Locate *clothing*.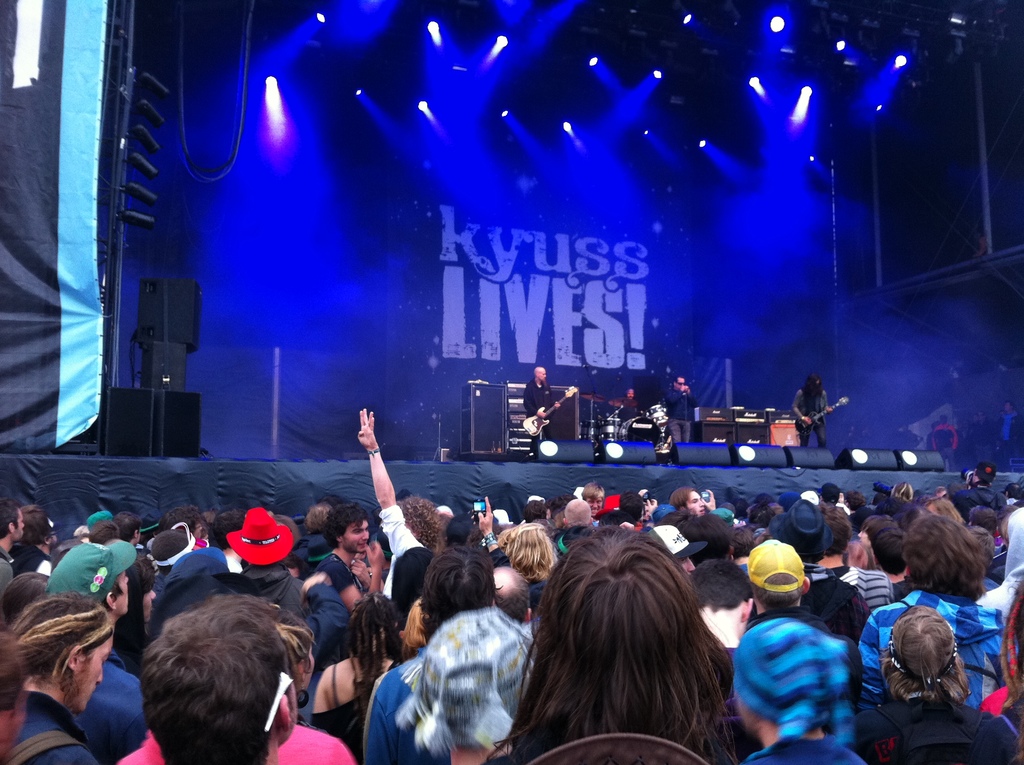
Bounding box: pyautogui.locateOnScreen(790, 385, 824, 448).
